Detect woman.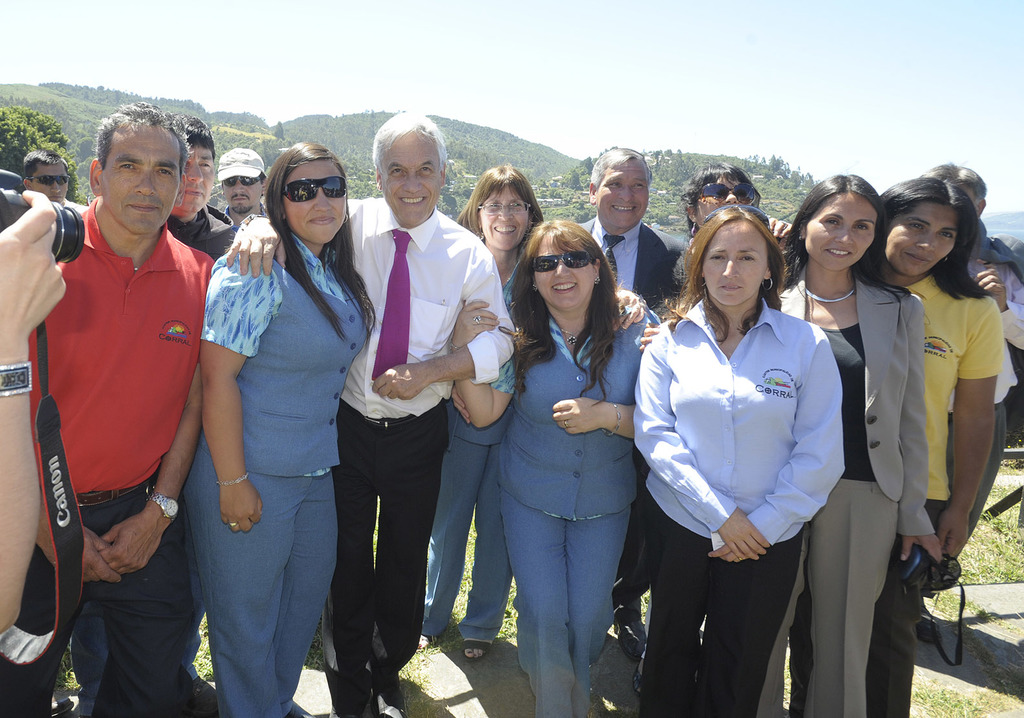
Detected at bbox=[176, 138, 380, 717].
